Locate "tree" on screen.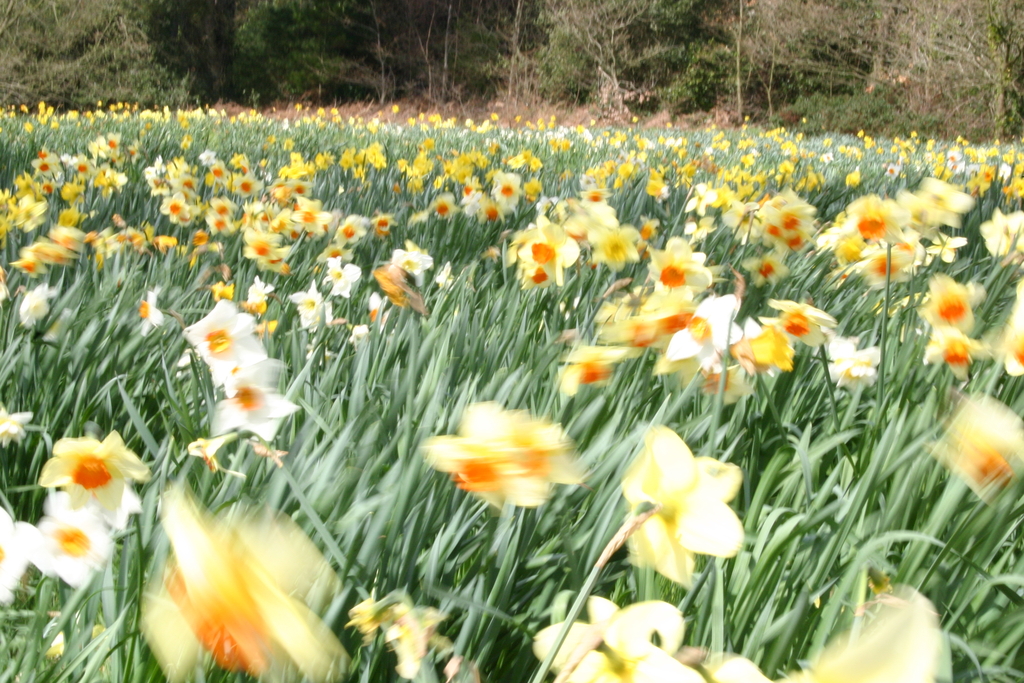
On screen at region(457, 0, 544, 84).
